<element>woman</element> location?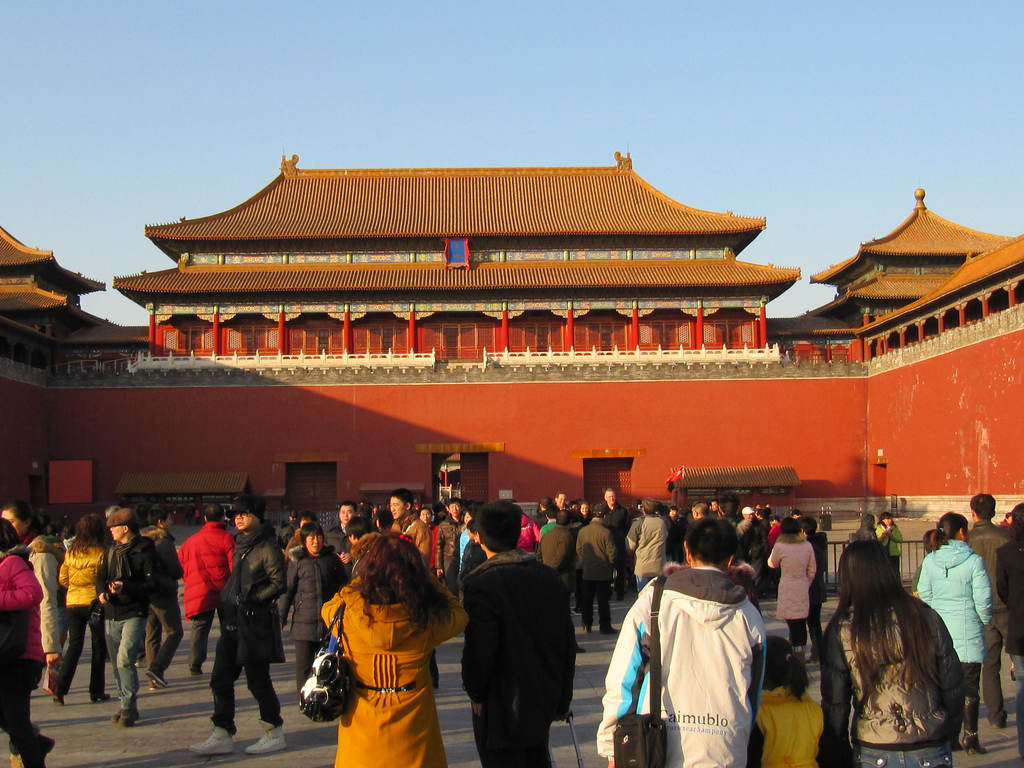
916, 520, 994, 751
